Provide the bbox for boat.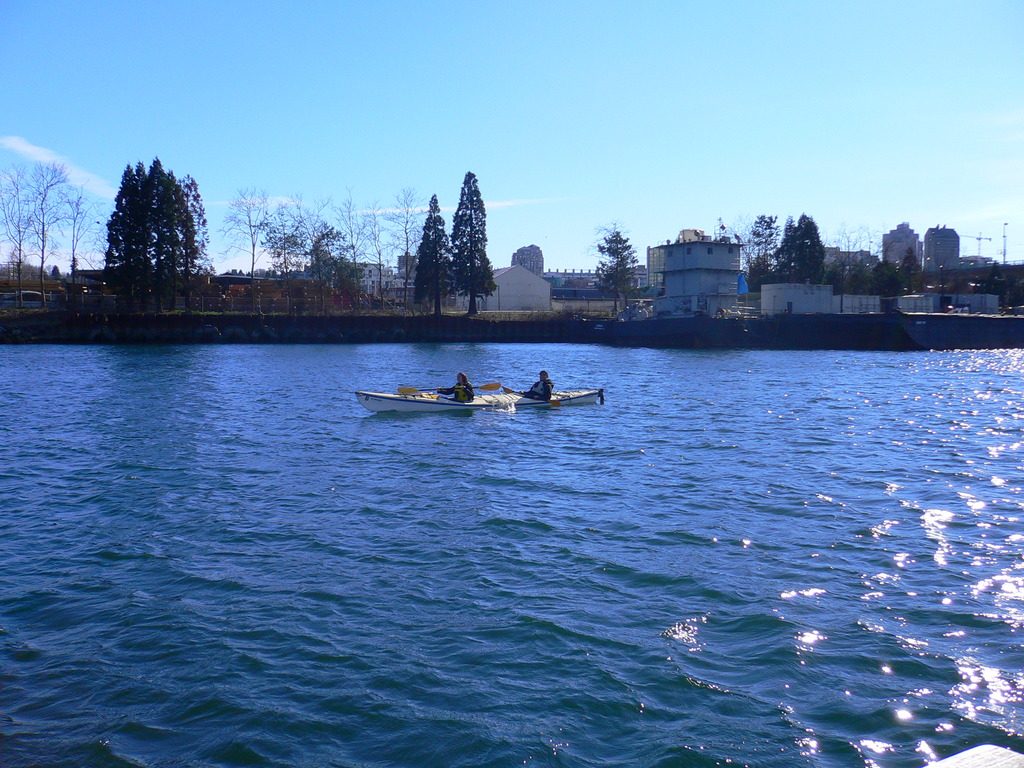
crop(355, 357, 611, 426).
